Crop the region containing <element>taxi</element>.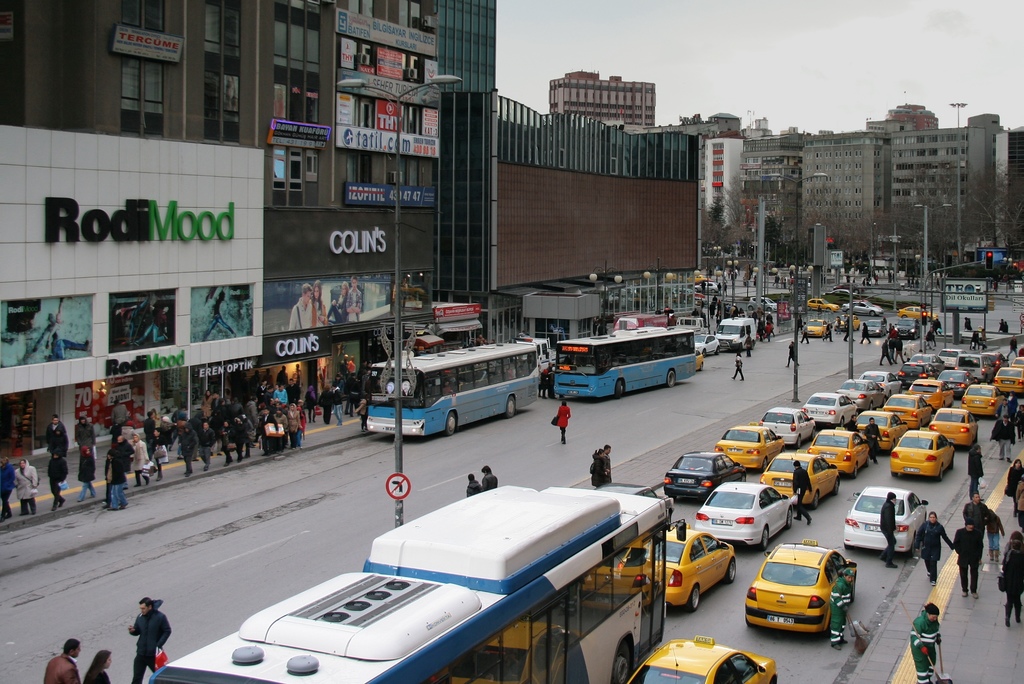
Crop region: l=1012, t=354, r=1023, b=373.
